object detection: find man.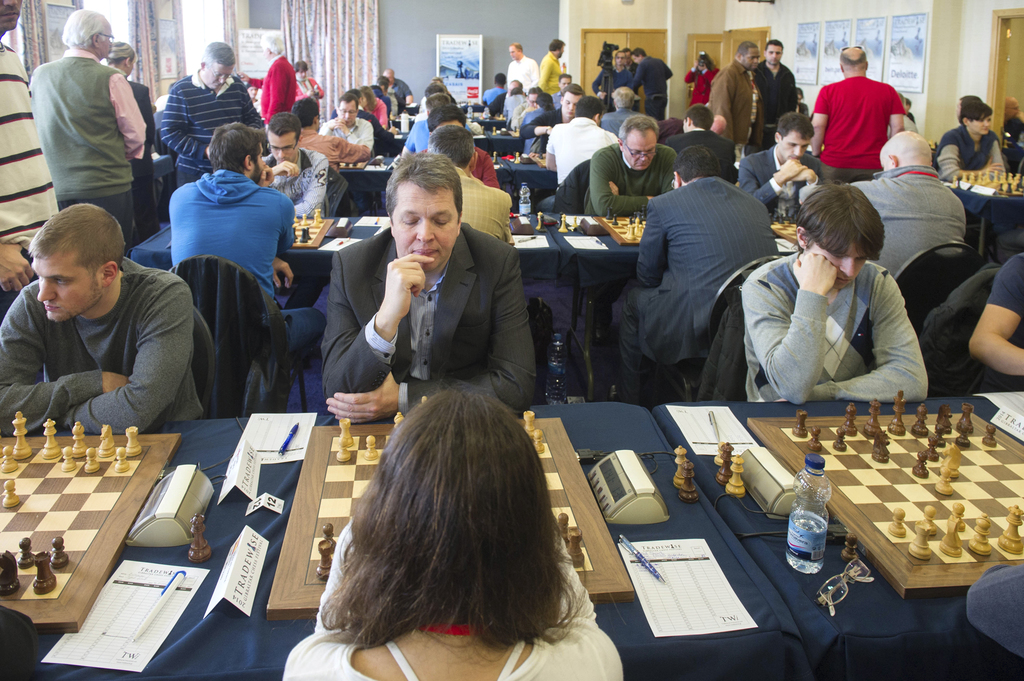
538,42,566,93.
